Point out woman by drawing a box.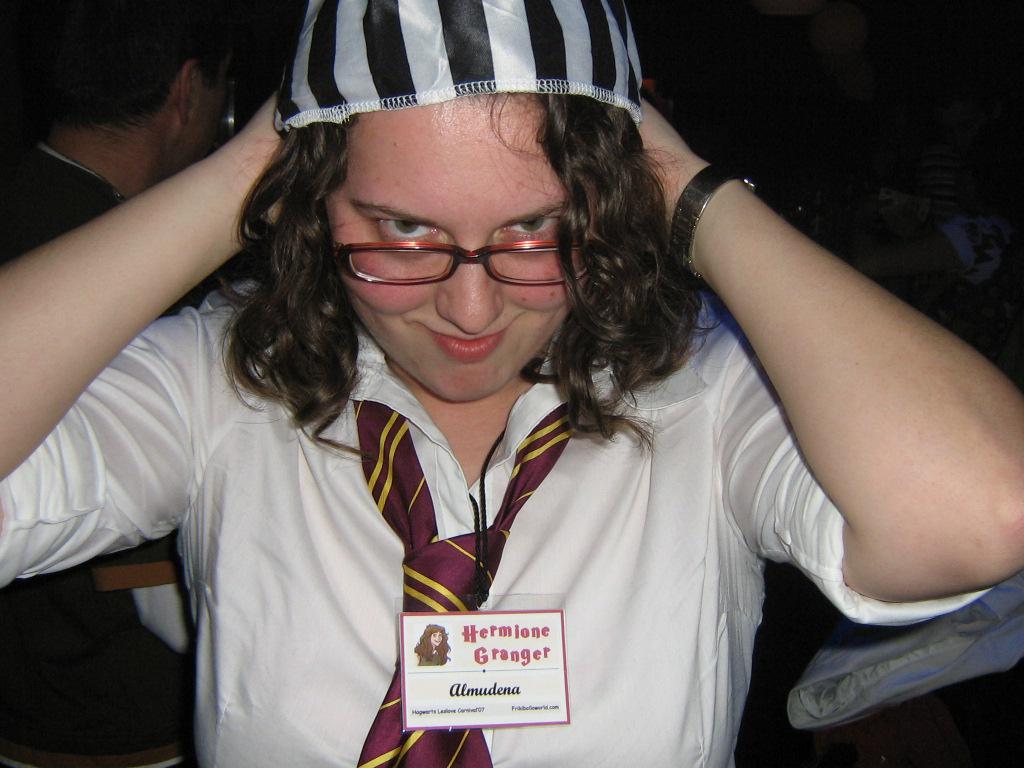
Rect(0, 0, 1023, 767).
